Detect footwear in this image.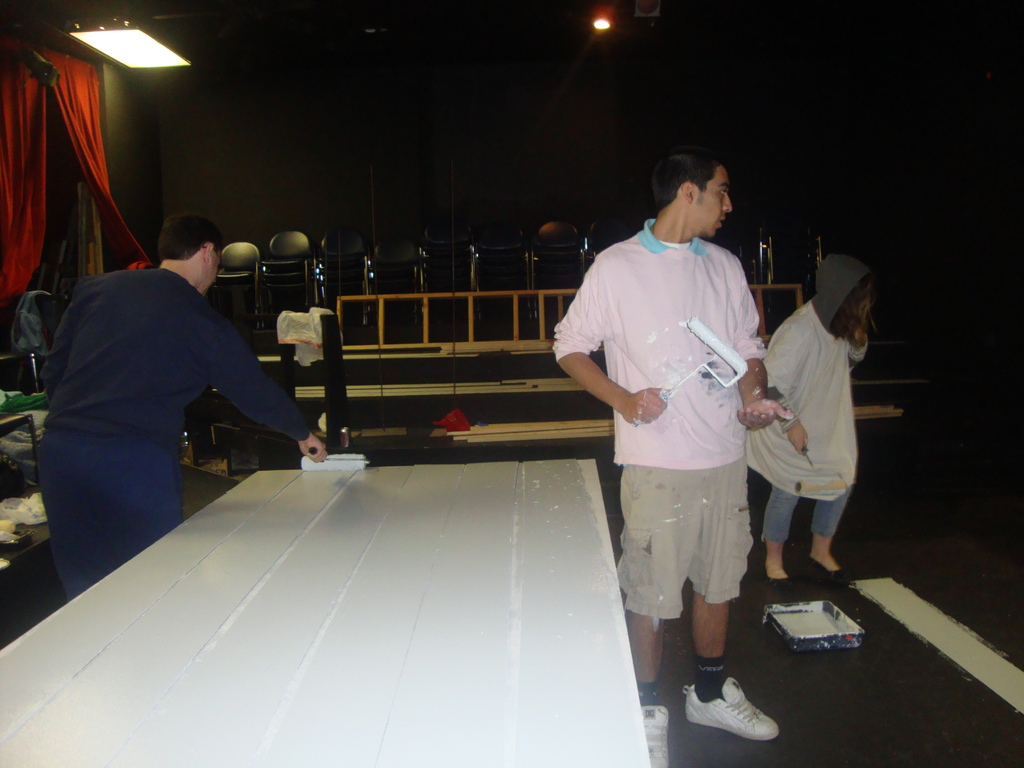
Detection: 689,682,792,747.
